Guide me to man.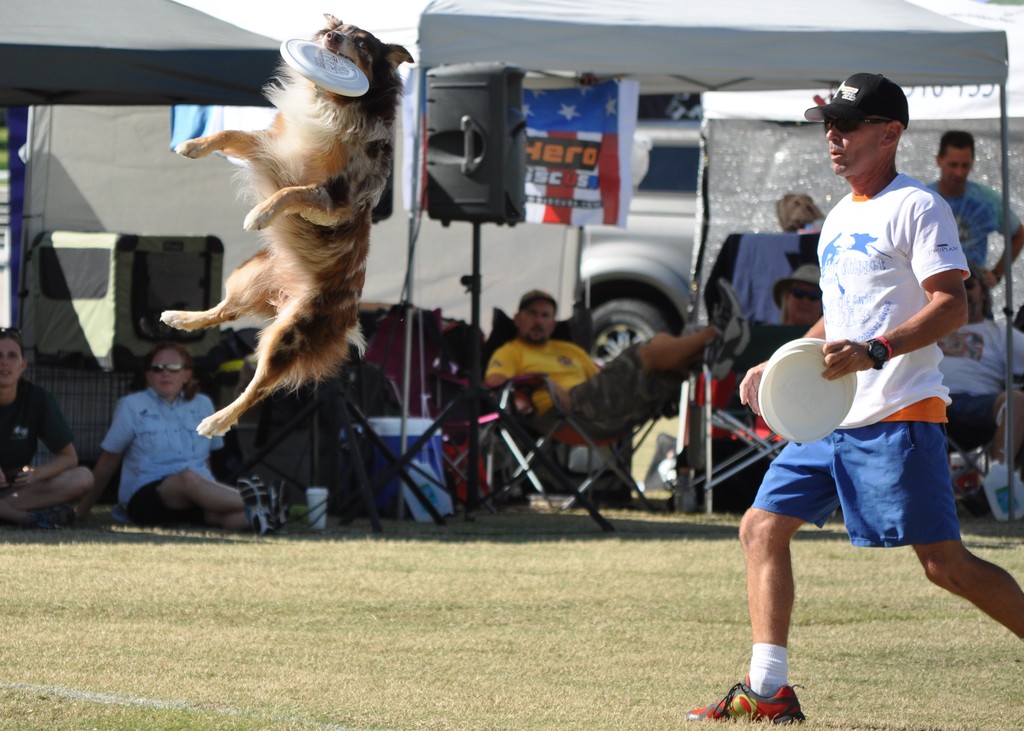
Guidance: select_region(922, 124, 1023, 325).
